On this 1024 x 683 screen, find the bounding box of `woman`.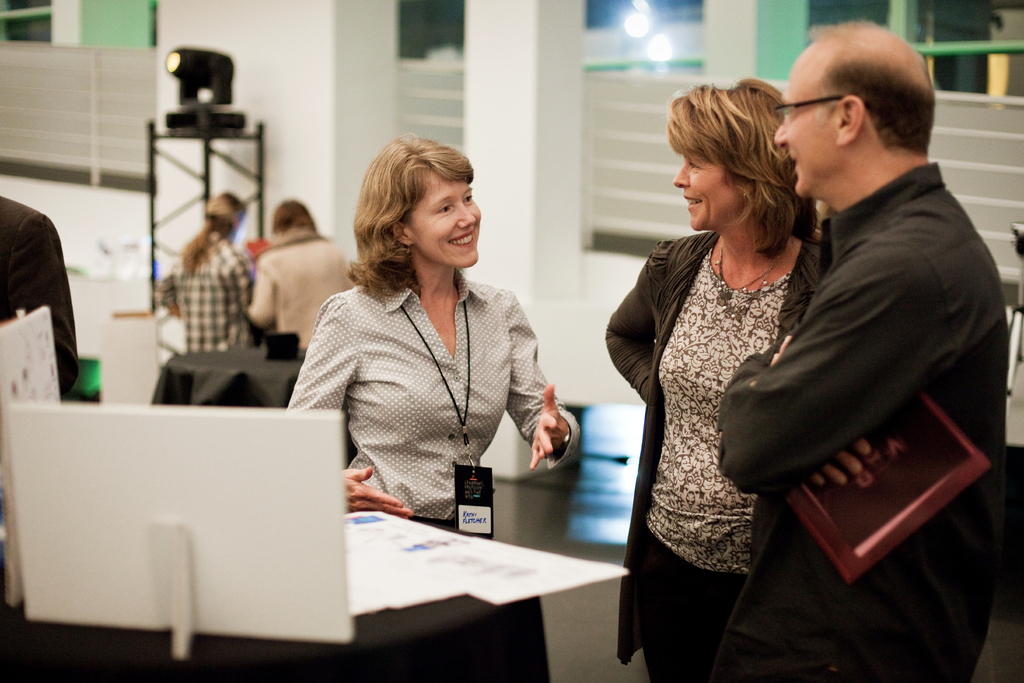
Bounding box: pyautogui.locateOnScreen(273, 135, 566, 573).
